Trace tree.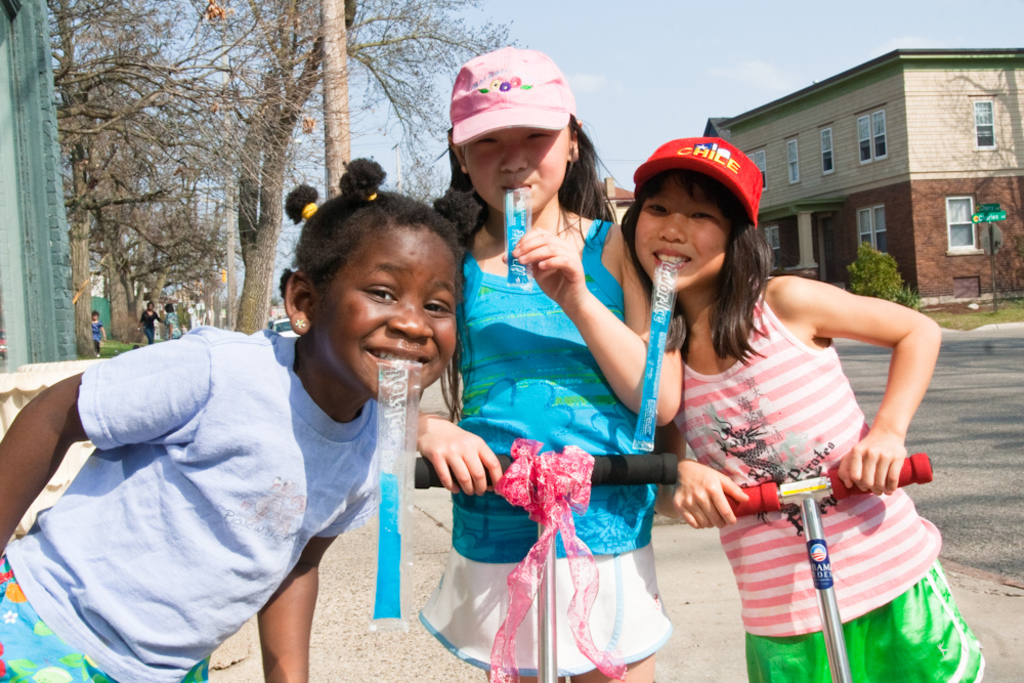
Traced to (x1=846, y1=240, x2=914, y2=306).
